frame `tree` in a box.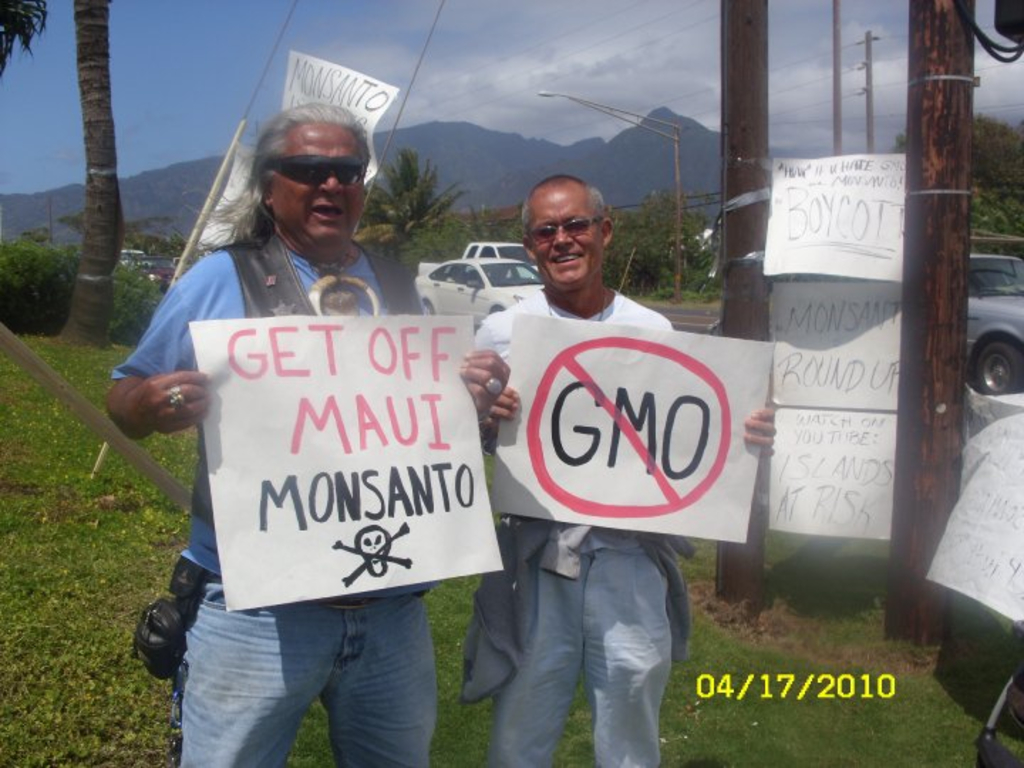
361:139:474:280.
